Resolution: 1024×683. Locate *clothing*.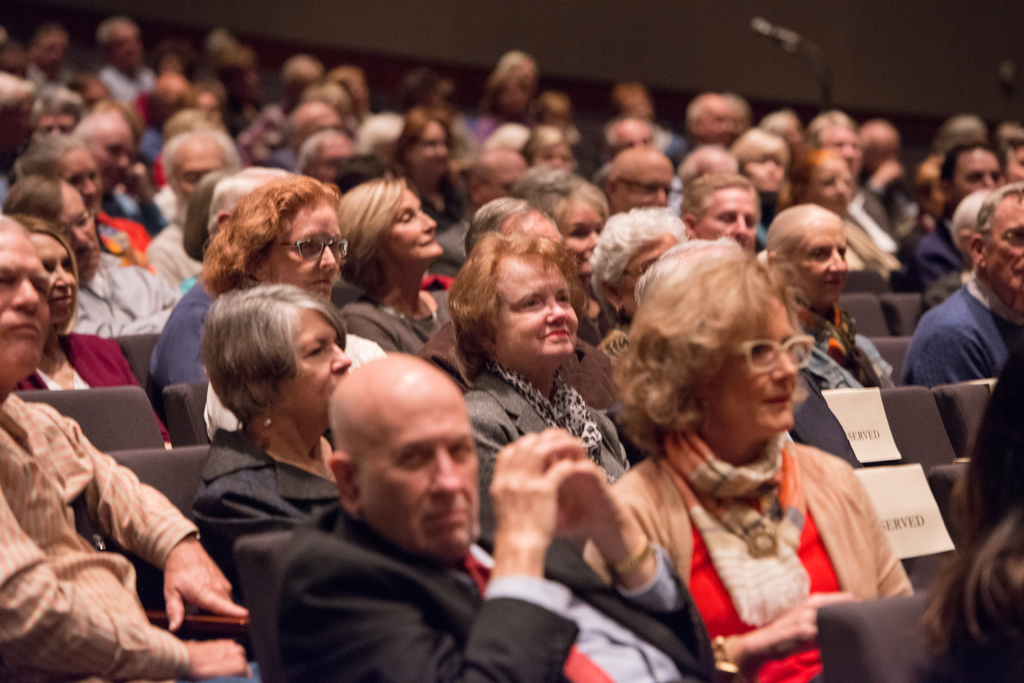
bbox(341, 288, 451, 355).
